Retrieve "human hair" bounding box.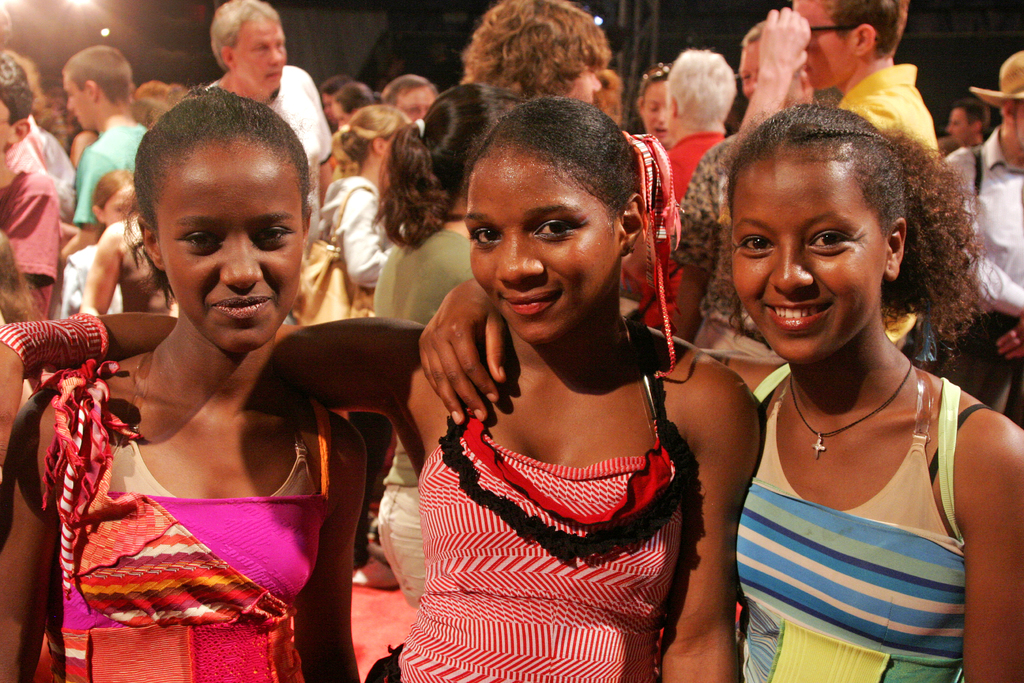
Bounding box: [637,66,664,103].
